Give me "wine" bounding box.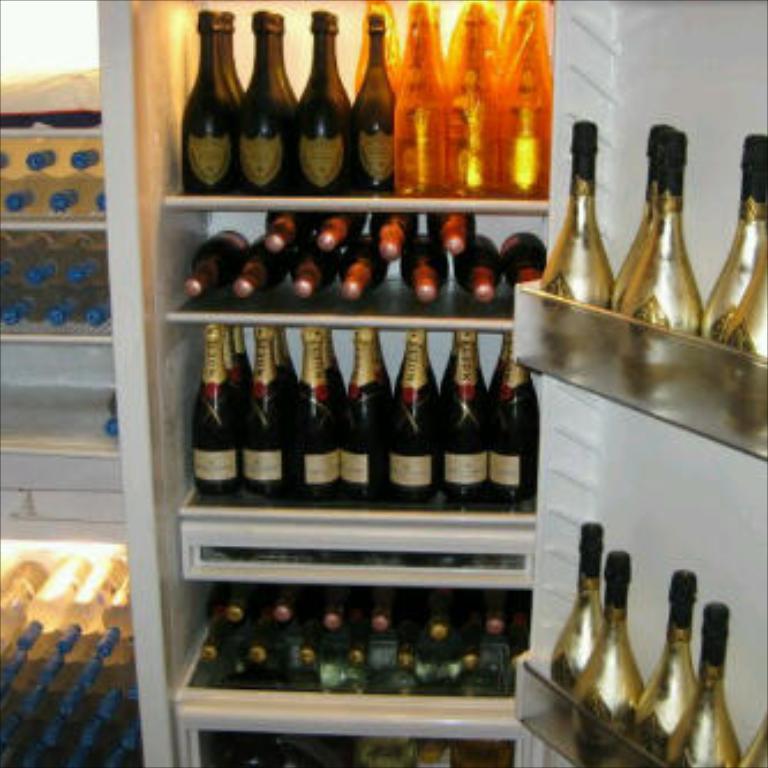
bbox(397, 235, 450, 300).
